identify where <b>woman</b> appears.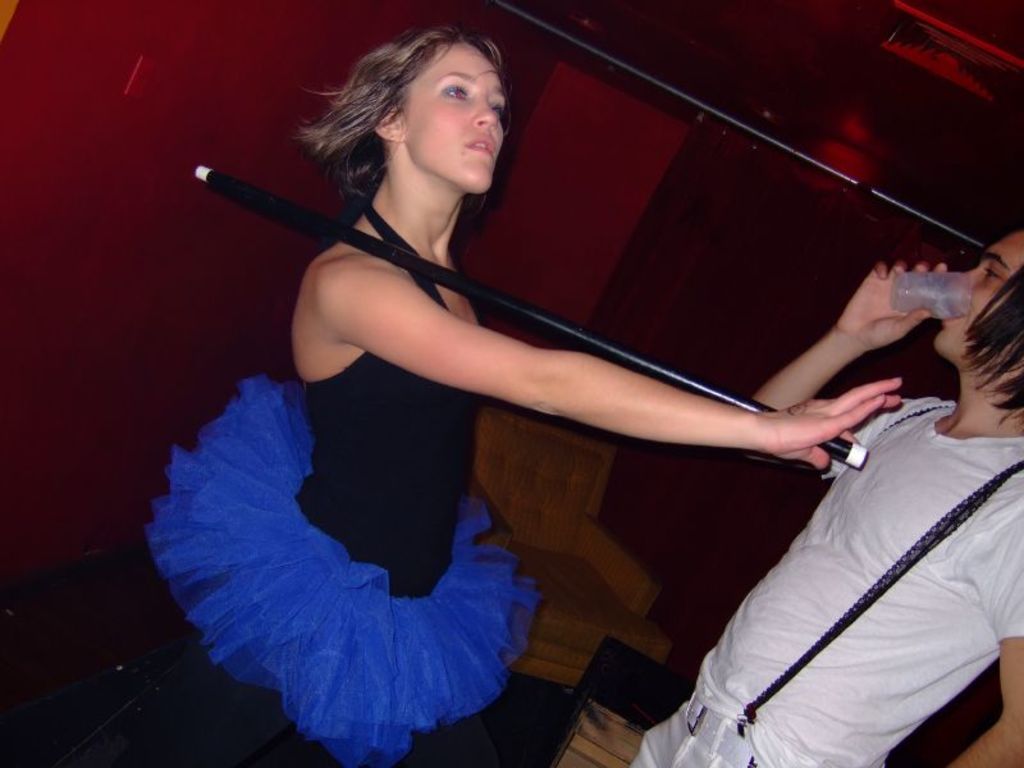
Appears at Rect(151, 22, 902, 762).
